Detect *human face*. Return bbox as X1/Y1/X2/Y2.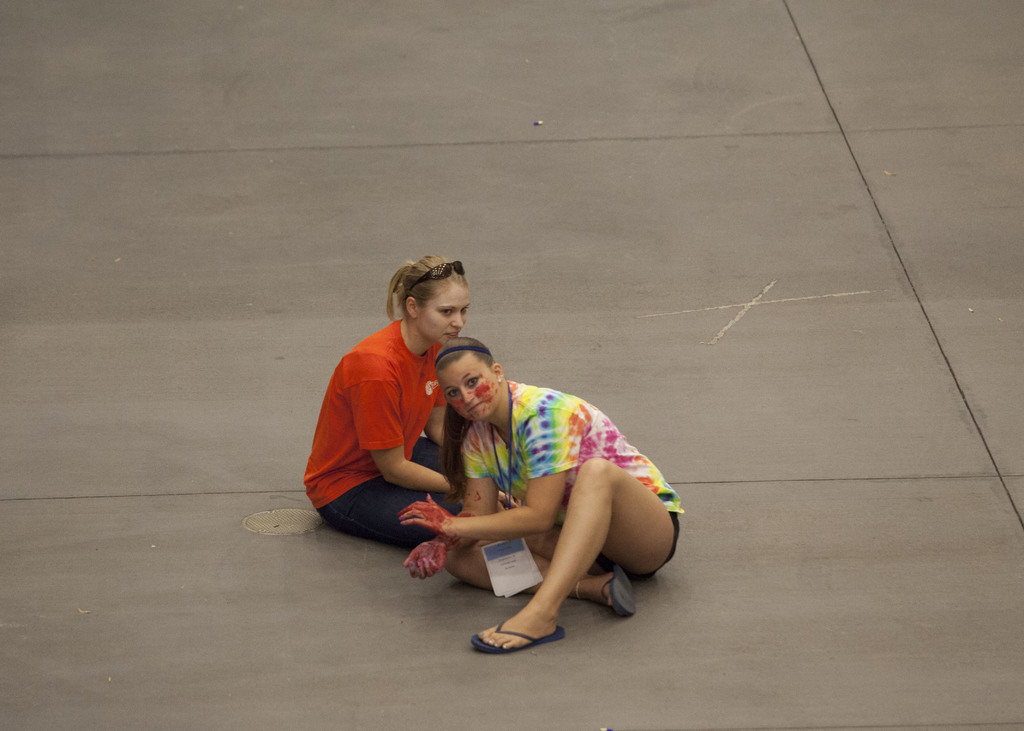
417/284/473/347.
